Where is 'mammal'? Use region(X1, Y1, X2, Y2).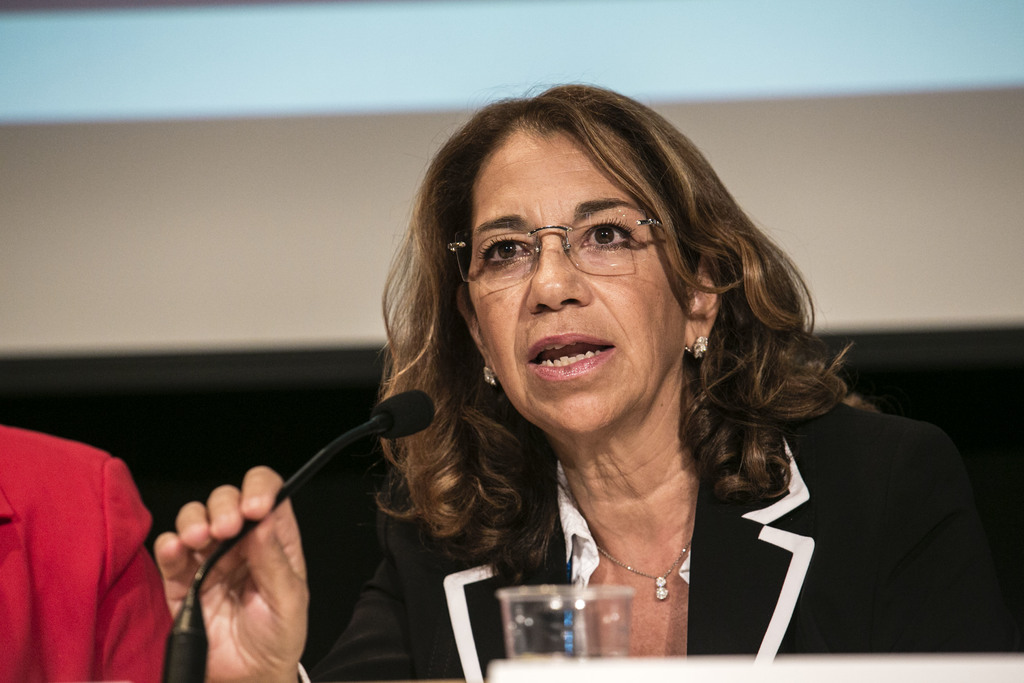
region(224, 86, 944, 657).
